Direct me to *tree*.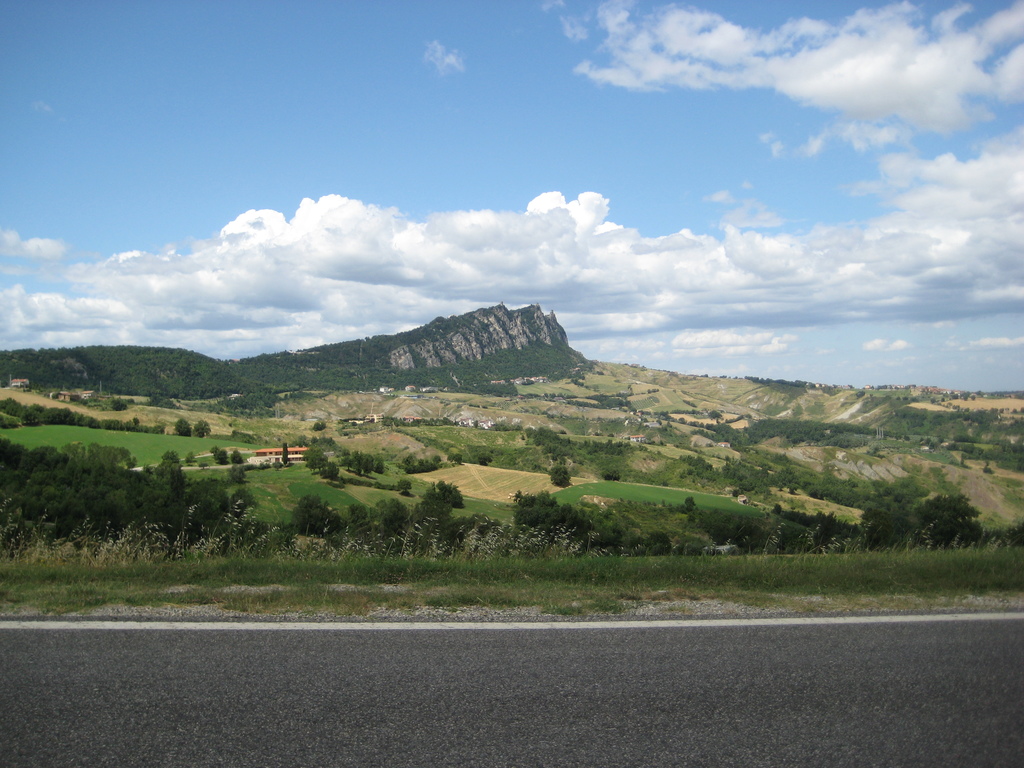
Direction: locate(317, 460, 344, 486).
